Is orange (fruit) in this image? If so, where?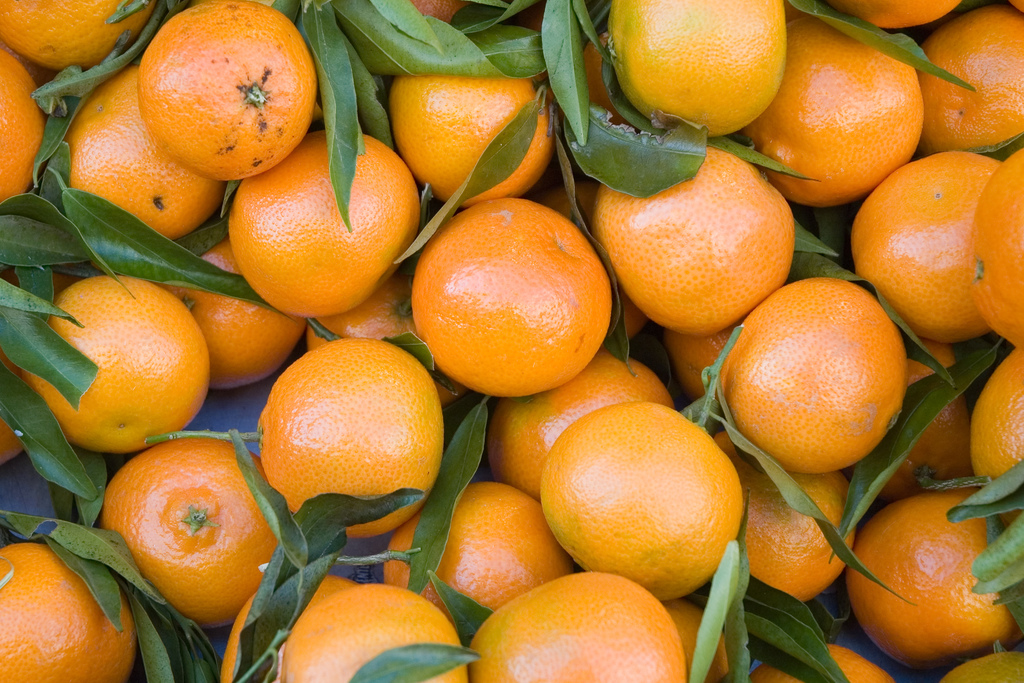
Yes, at (x1=748, y1=8, x2=921, y2=210).
